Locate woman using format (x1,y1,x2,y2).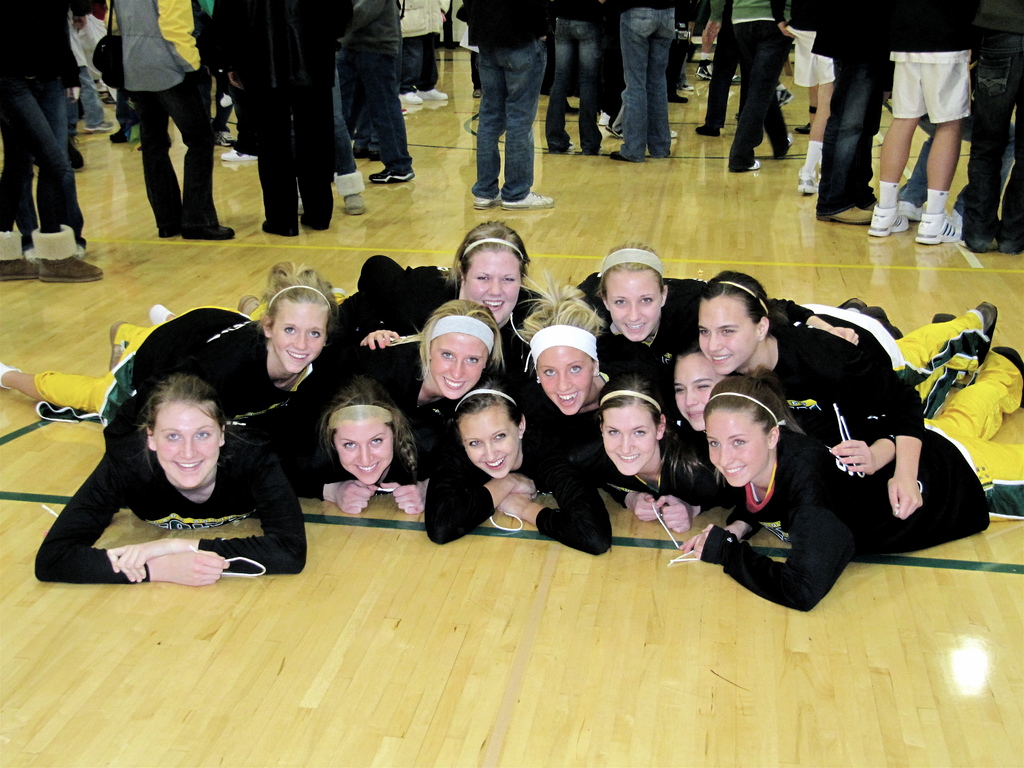
(567,239,863,392).
